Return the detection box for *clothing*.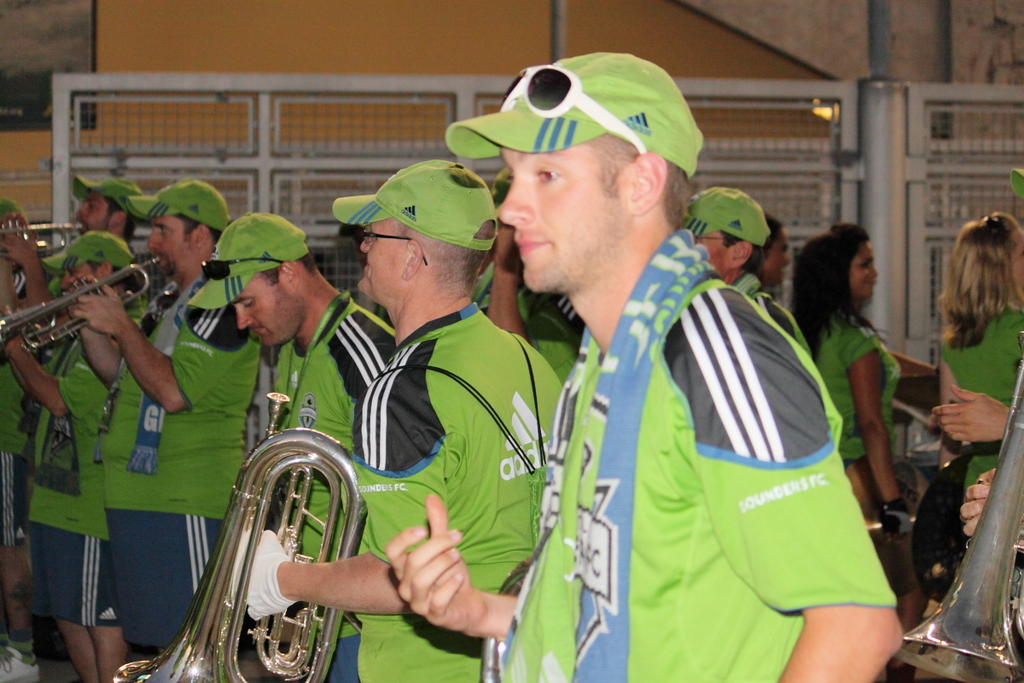
BBox(937, 303, 1023, 505).
